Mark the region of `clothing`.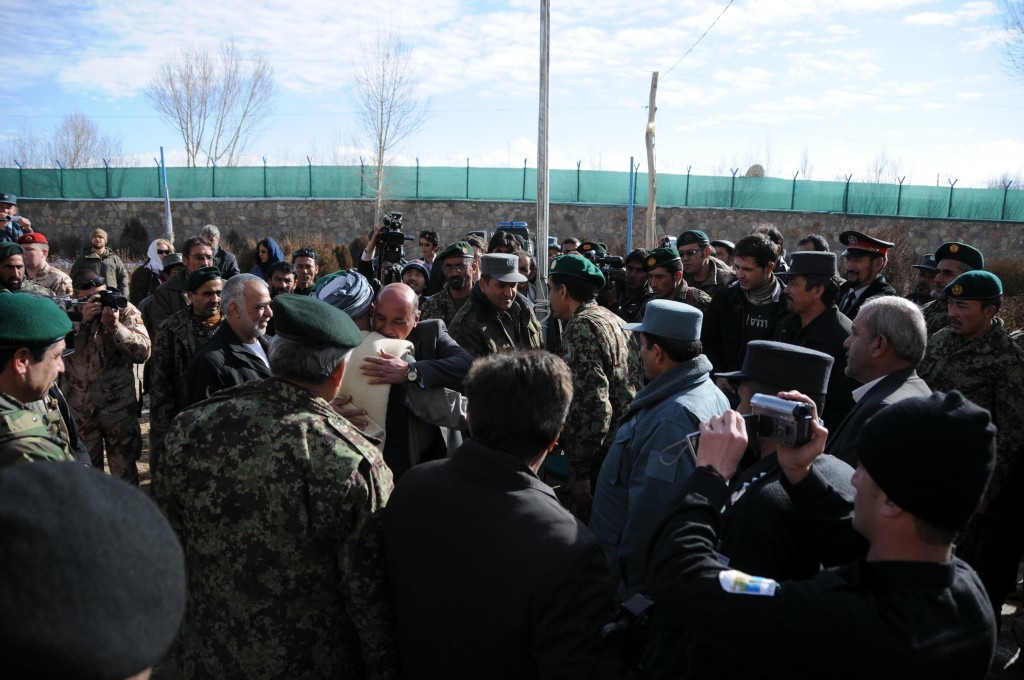
Region: {"x1": 142, "y1": 380, "x2": 396, "y2": 679}.
